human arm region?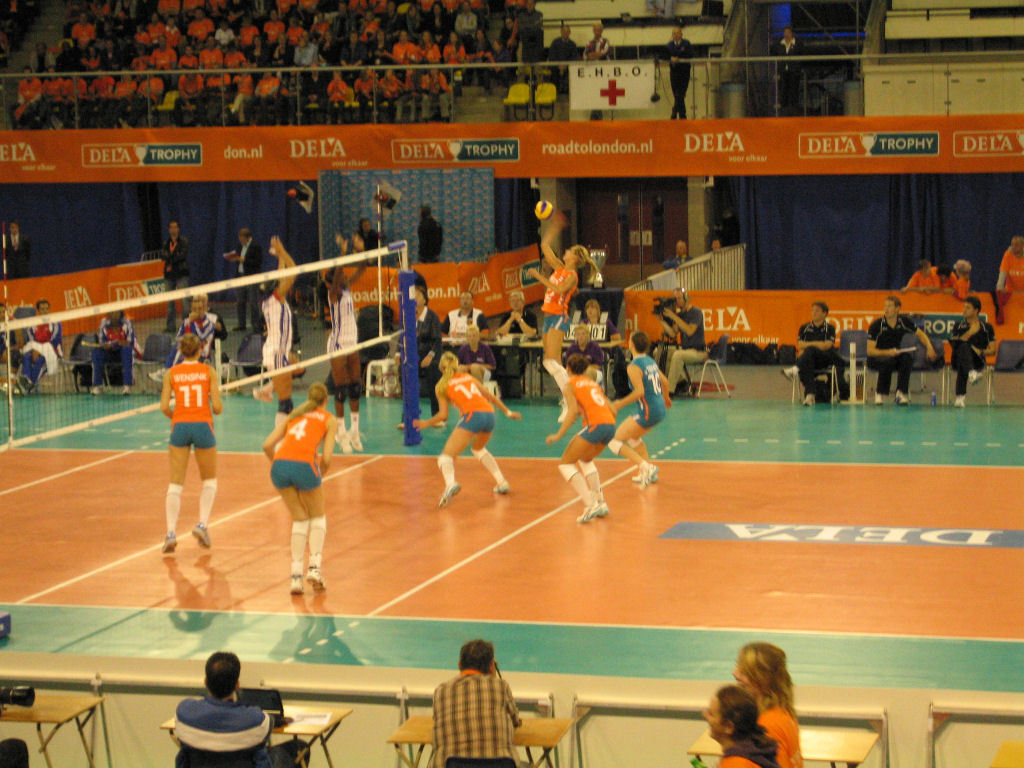
locate(134, 78, 146, 101)
